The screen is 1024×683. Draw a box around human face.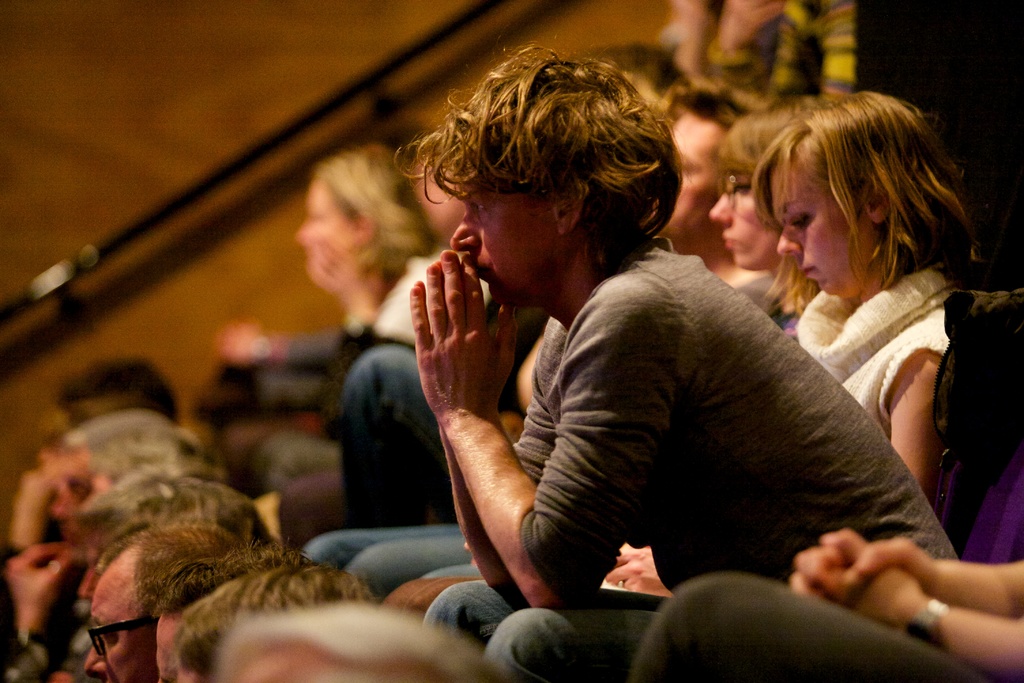
81/557/152/682.
